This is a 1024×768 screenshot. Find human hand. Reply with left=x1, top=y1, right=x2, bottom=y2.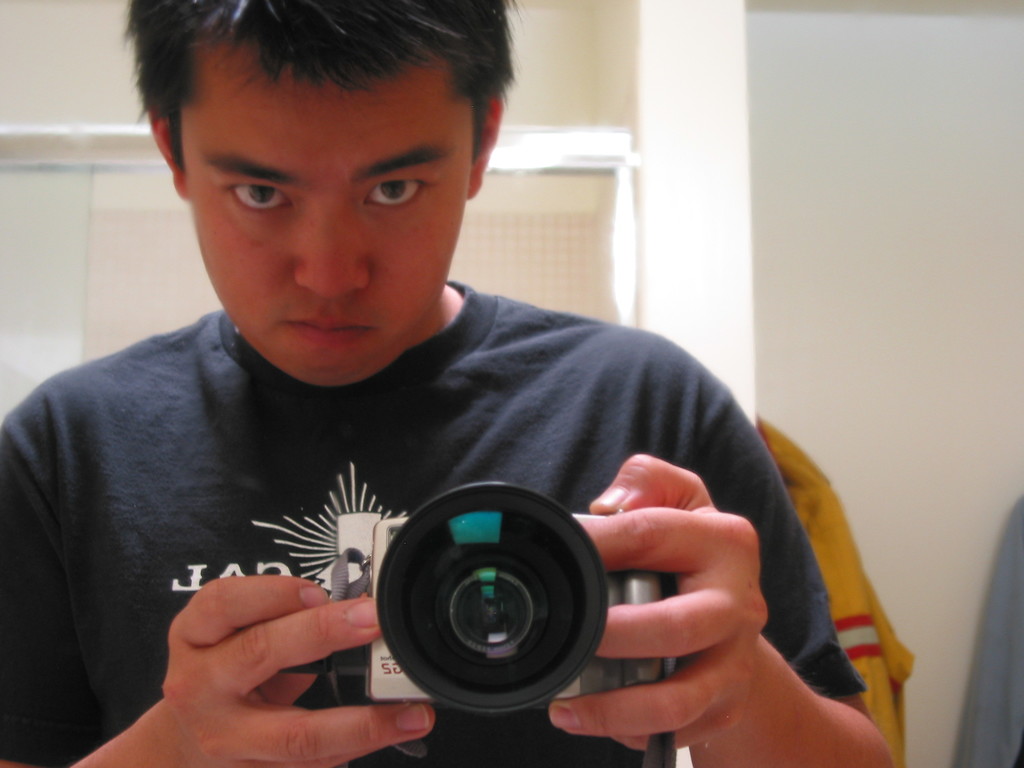
left=163, top=574, right=435, bottom=767.
